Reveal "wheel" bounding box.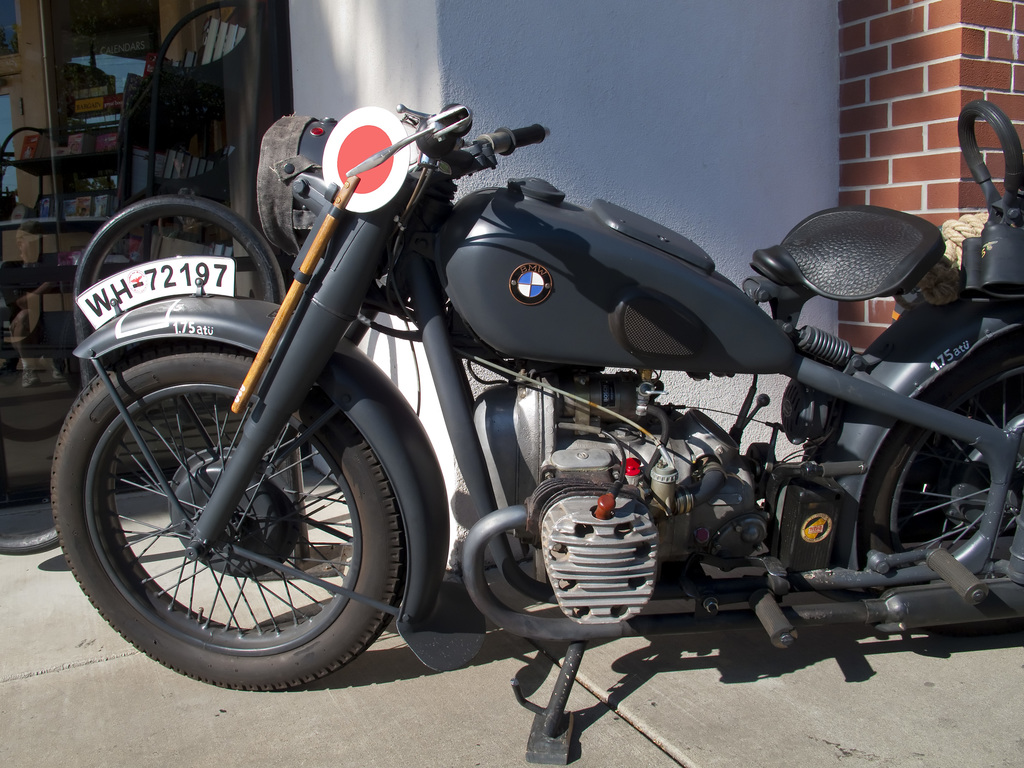
Revealed: bbox=(863, 342, 1023, 556).
